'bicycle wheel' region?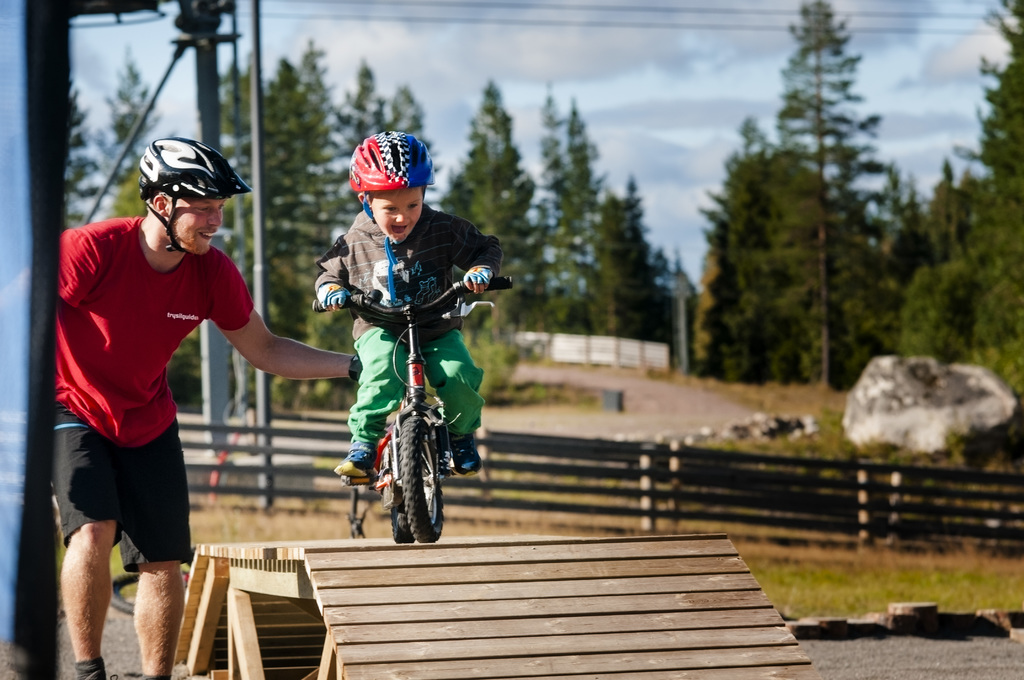
box(111, 571, 190, 617)
